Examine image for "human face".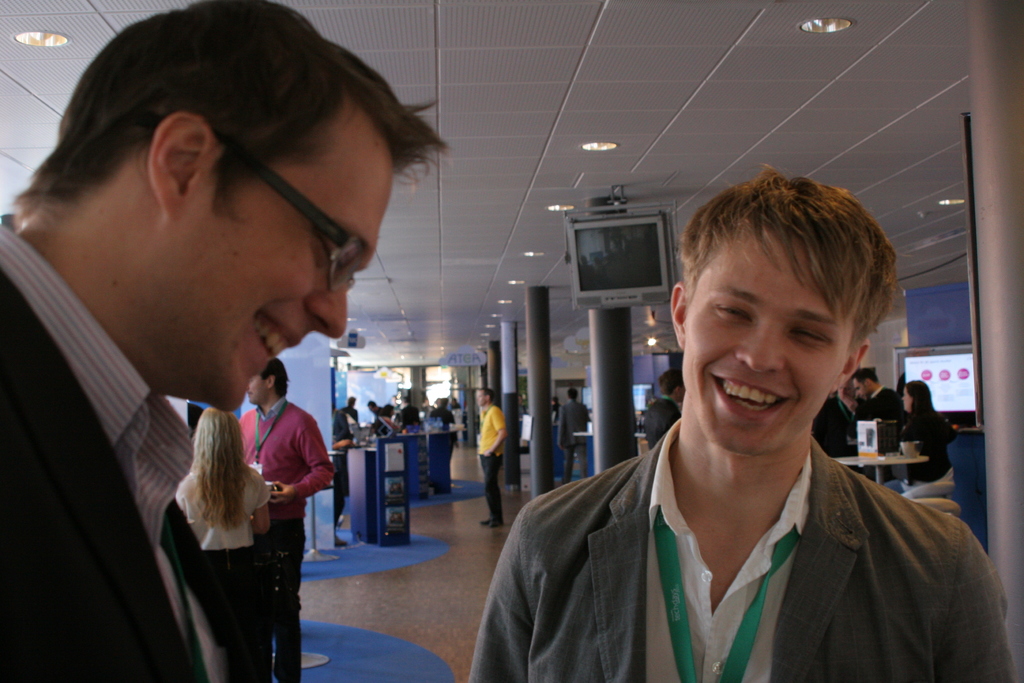
Examination result: (475,388,488,409).
